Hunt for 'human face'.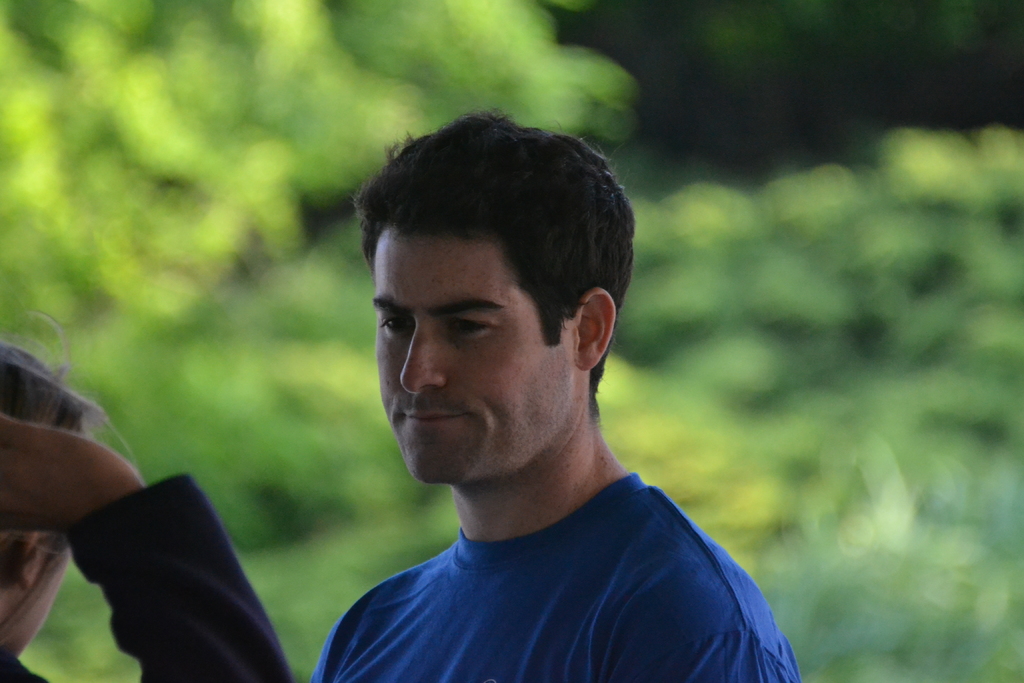
Hunted down at 26, 520, 77, 656.
